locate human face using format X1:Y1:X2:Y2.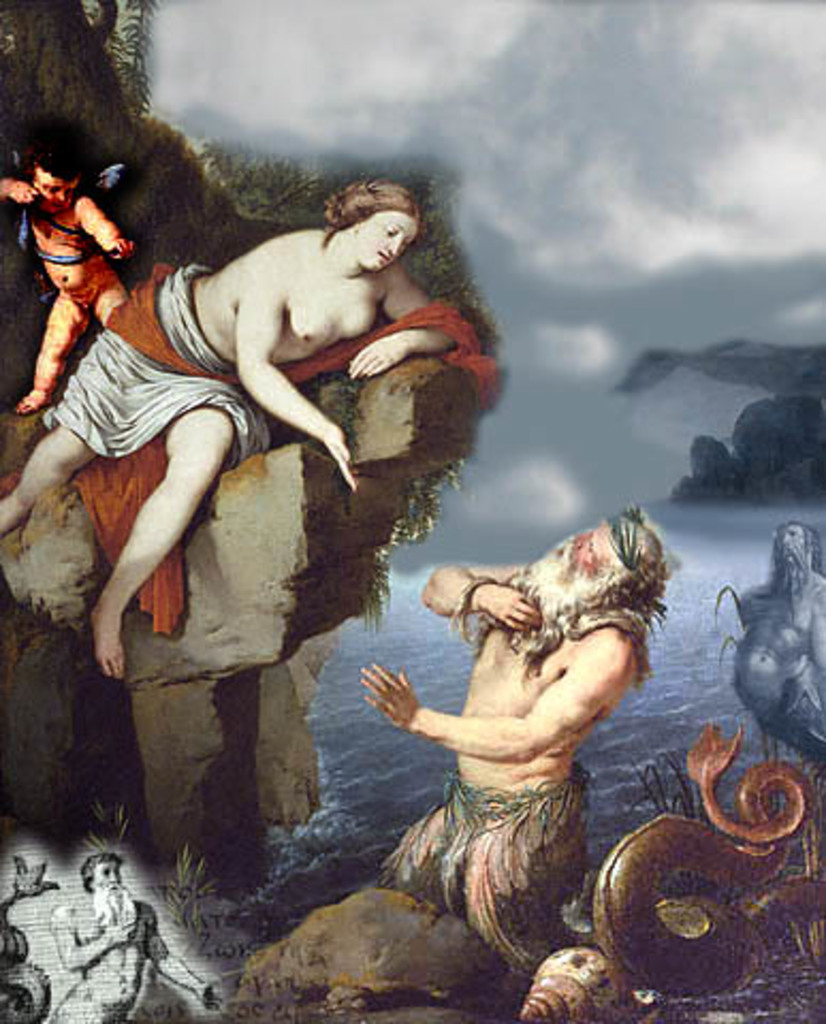
551:518:621:591.
